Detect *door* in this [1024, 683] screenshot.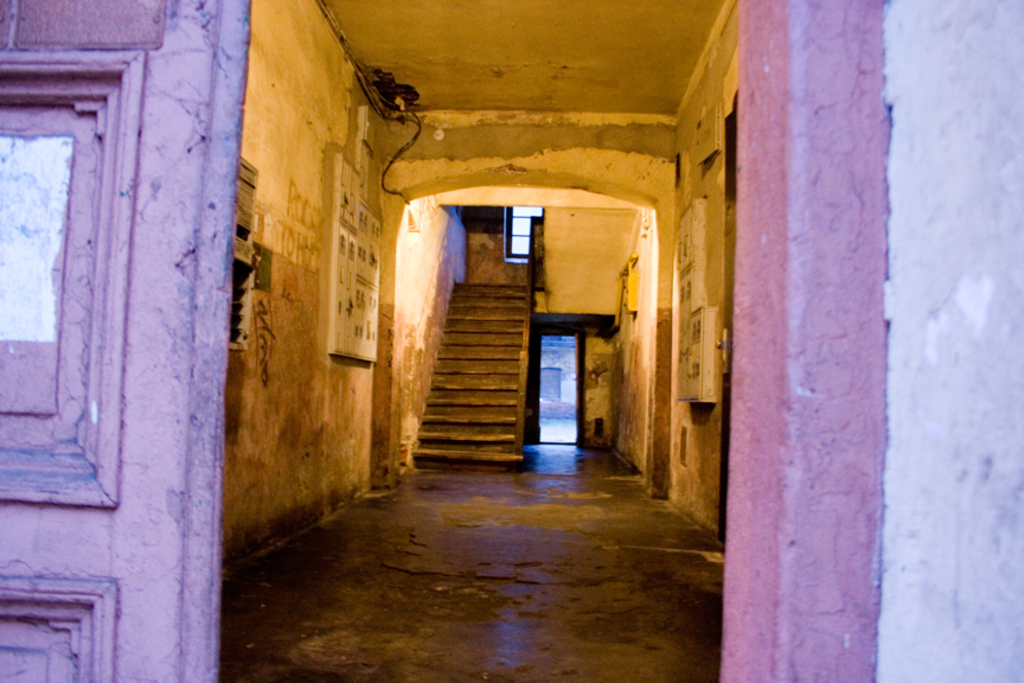
Detection: box(0, 0, 245, 682).
